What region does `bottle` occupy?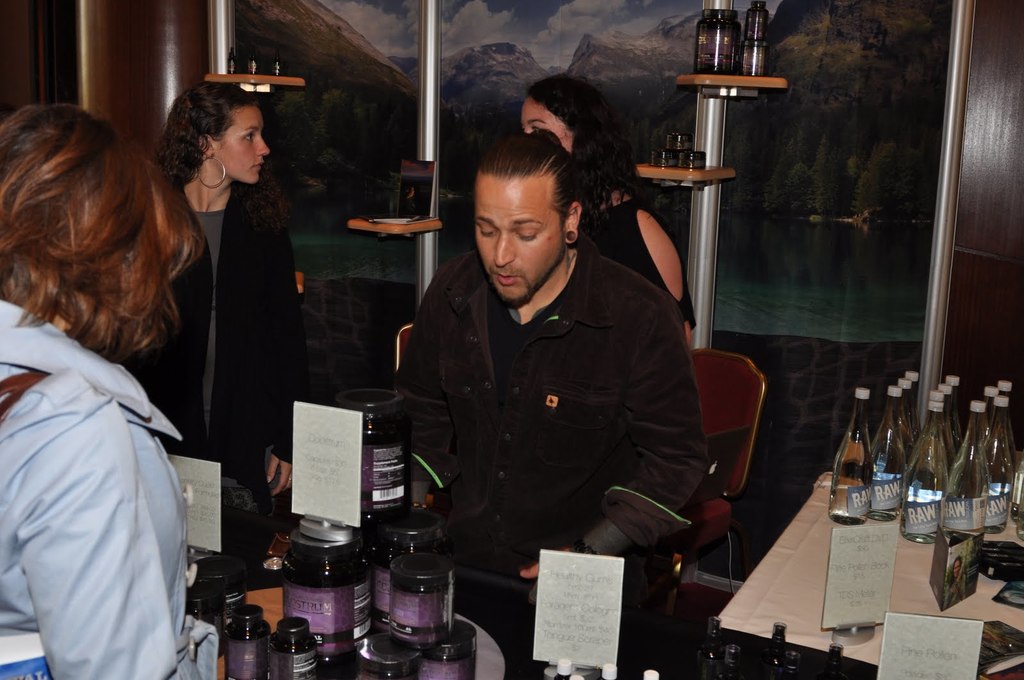
x1=748, y1=619, x2=800, y2=672.
